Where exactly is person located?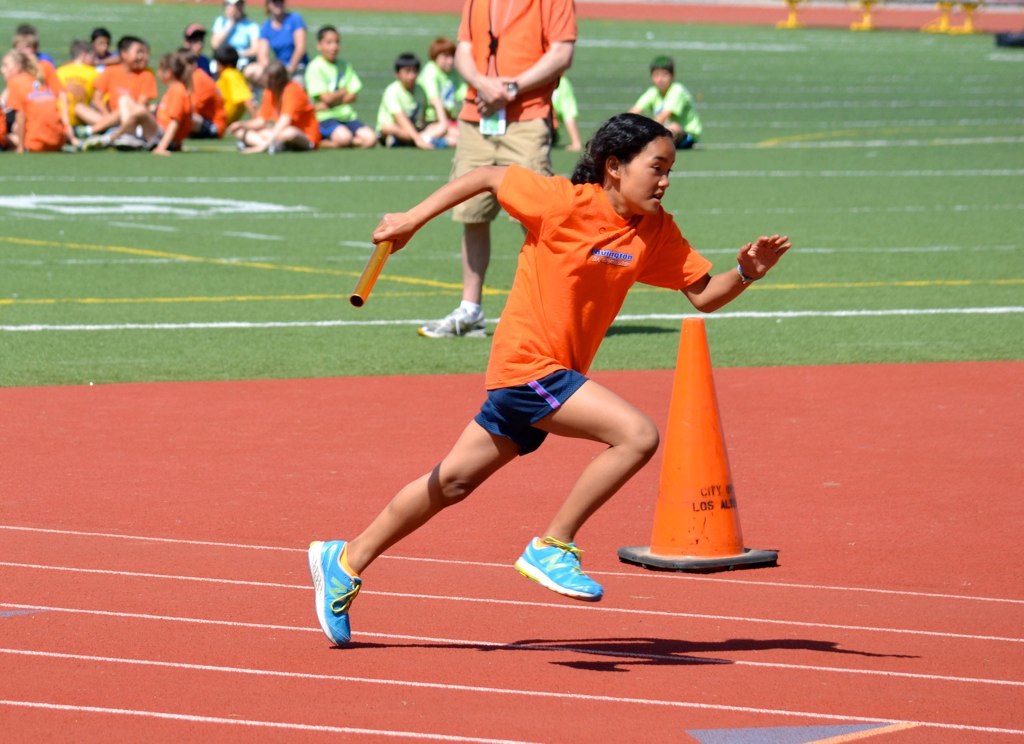
Its bounding box is [627,58,702,153].
